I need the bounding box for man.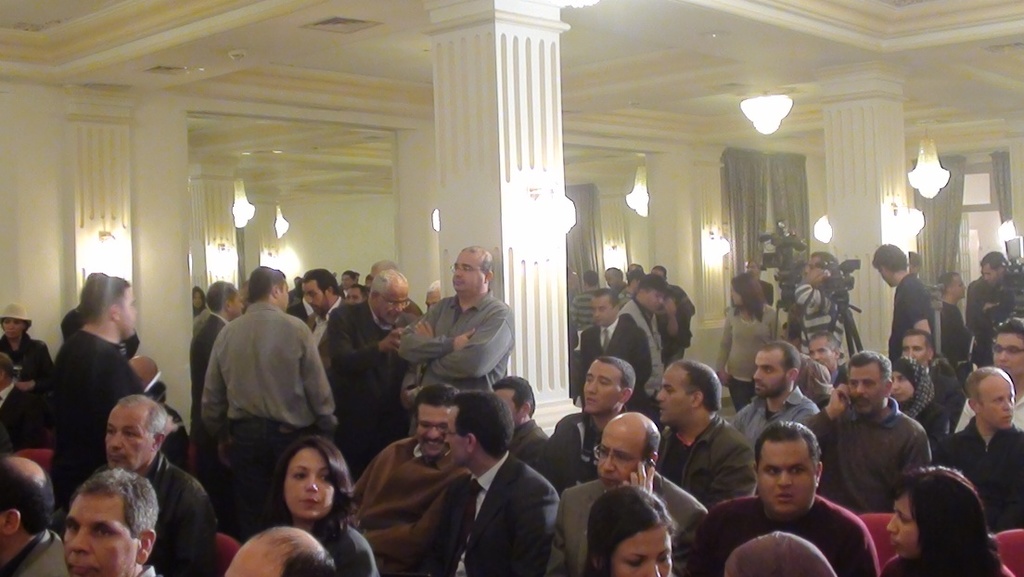
Here it is: (548, 360, 635, 492).
